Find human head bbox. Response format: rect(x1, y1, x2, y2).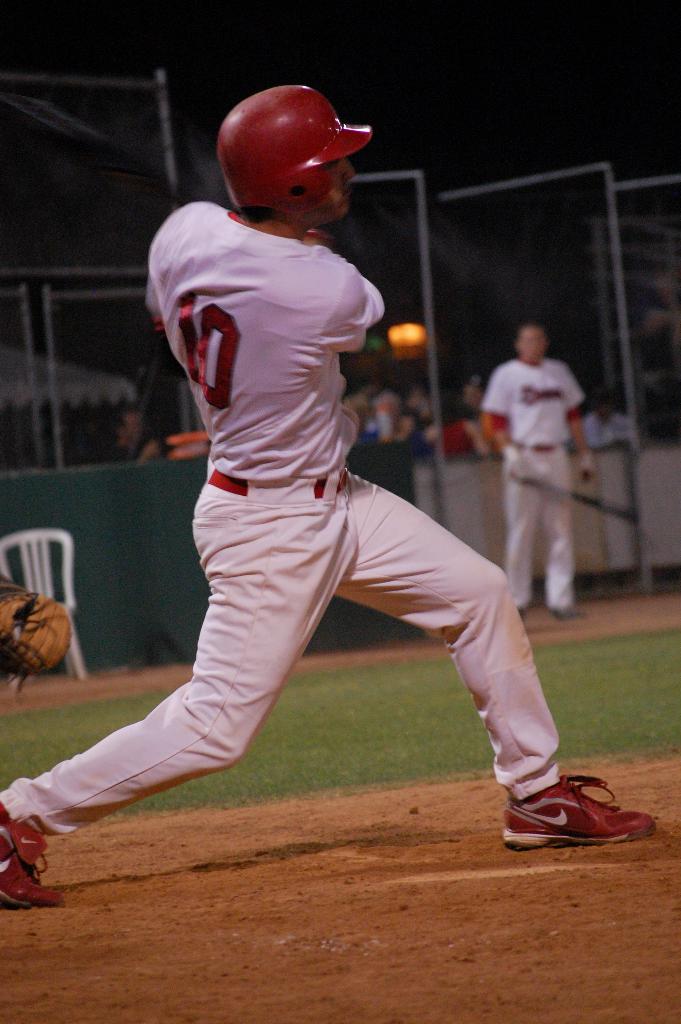
rect(202, 67, 378, 269).
